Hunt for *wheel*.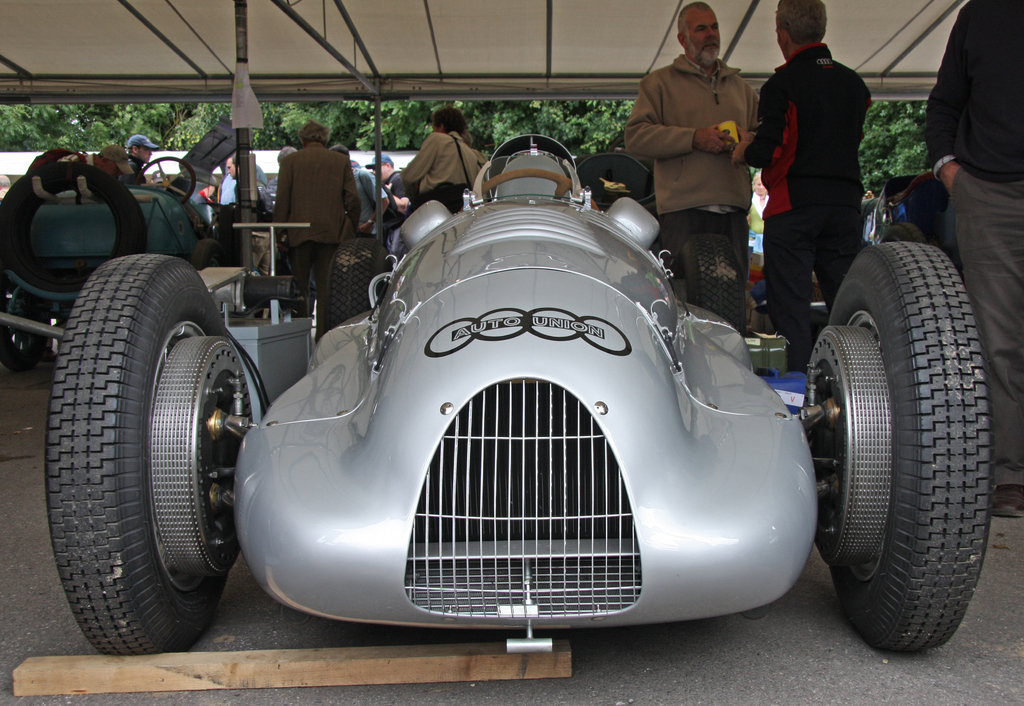
Hunted down at rect(45, 249, 255, 657).
